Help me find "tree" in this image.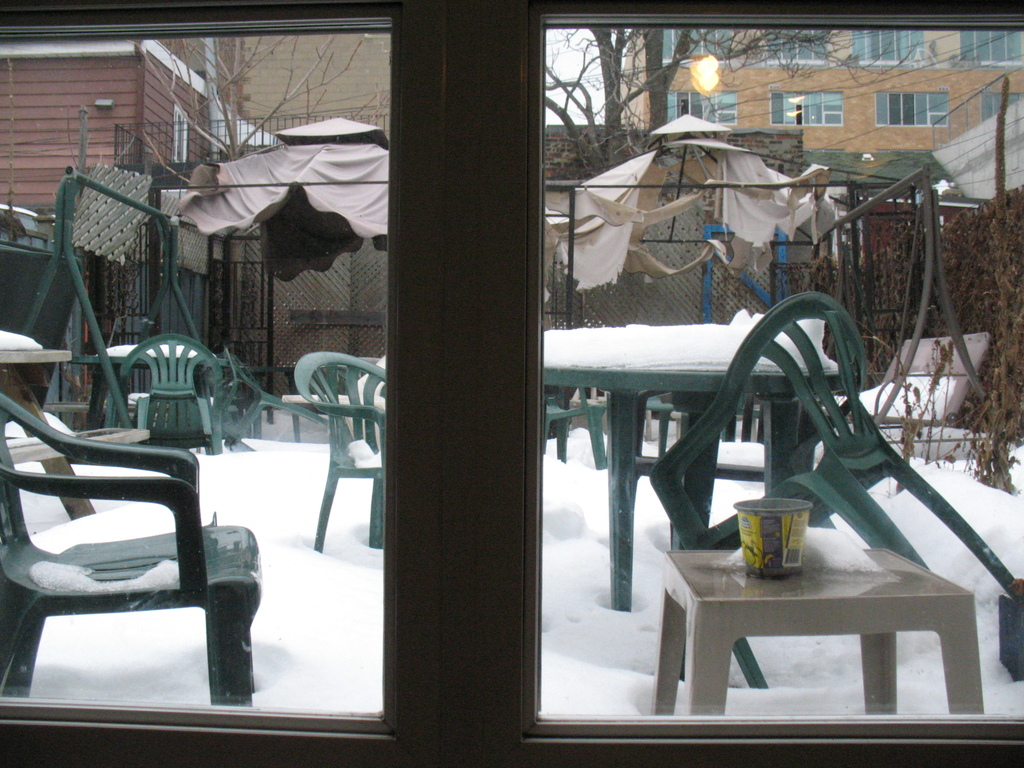
Found it: (122, 35, 392, 398).
